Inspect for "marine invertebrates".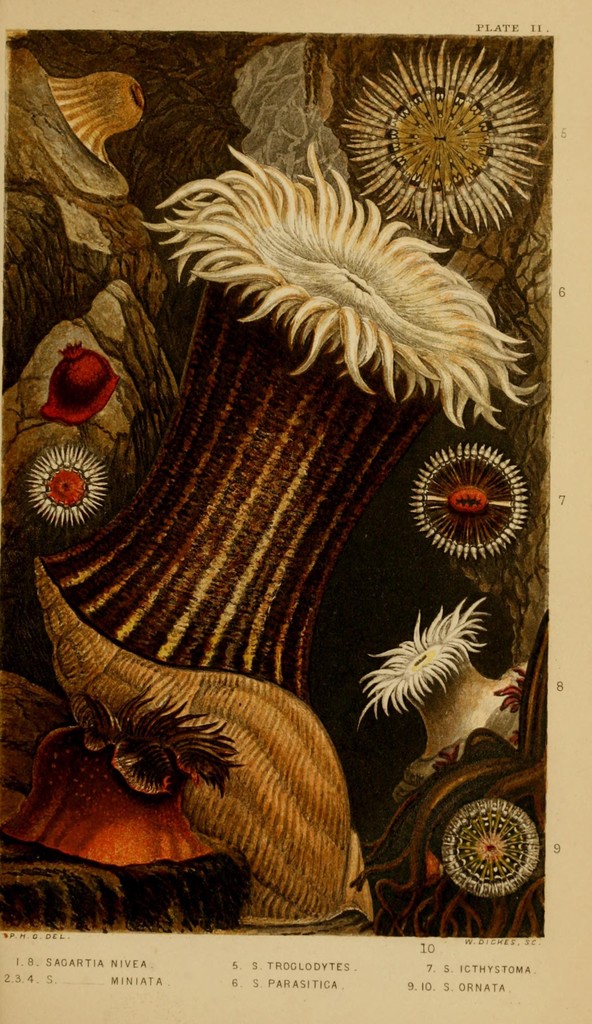
Inspection: <region>410, 438, 531, 566</region>.
